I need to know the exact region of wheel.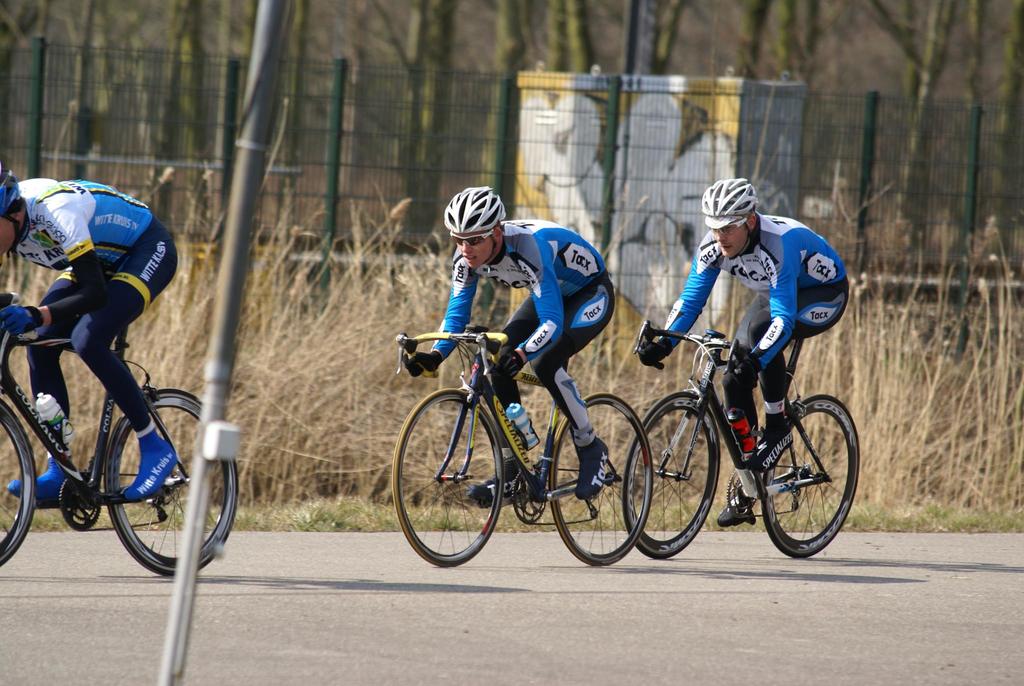
Region: (626,387,719,558).
